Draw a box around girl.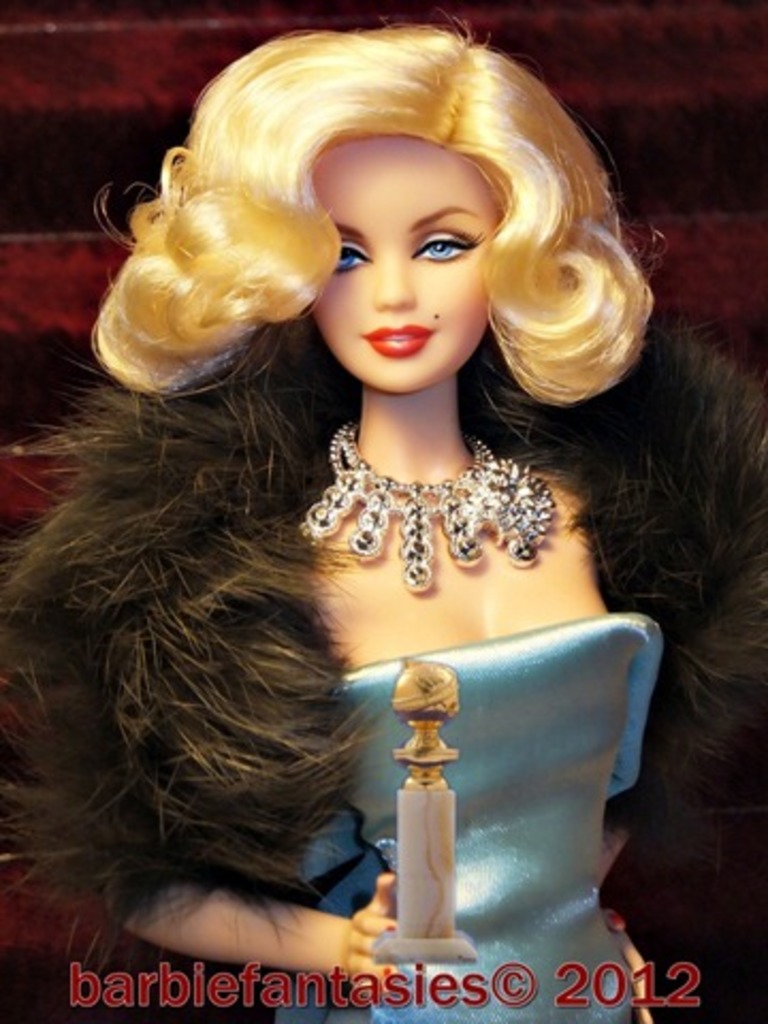
pyautogui.locateOnScreen(0, 6, 666, 1022).
